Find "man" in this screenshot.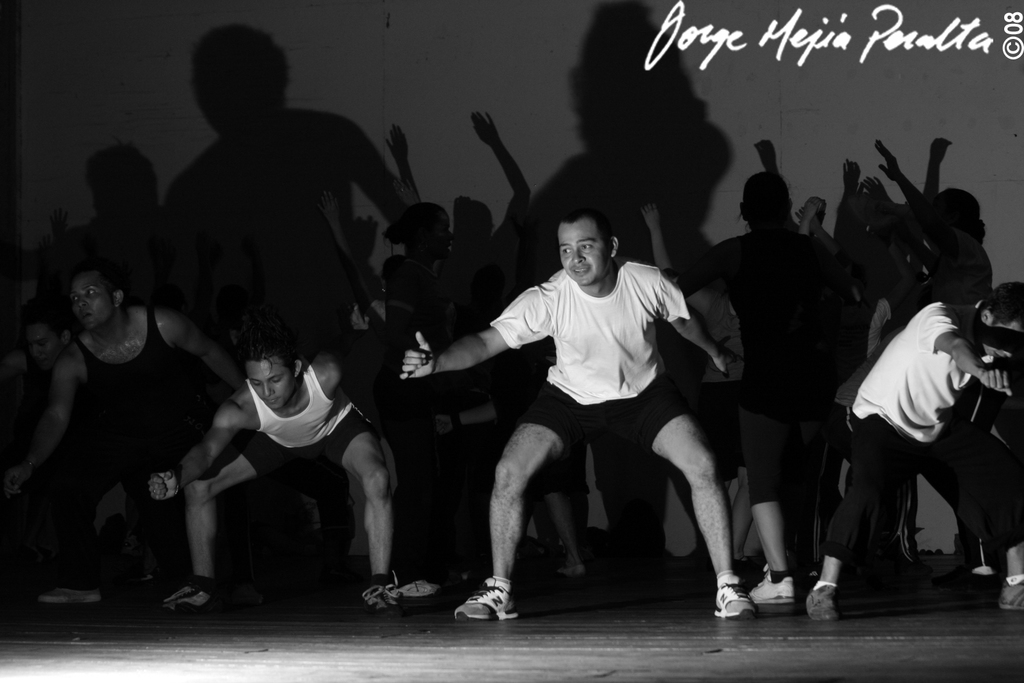
The bounding box for "man" is x1=31 y1=309 x2=76 y2=372.
